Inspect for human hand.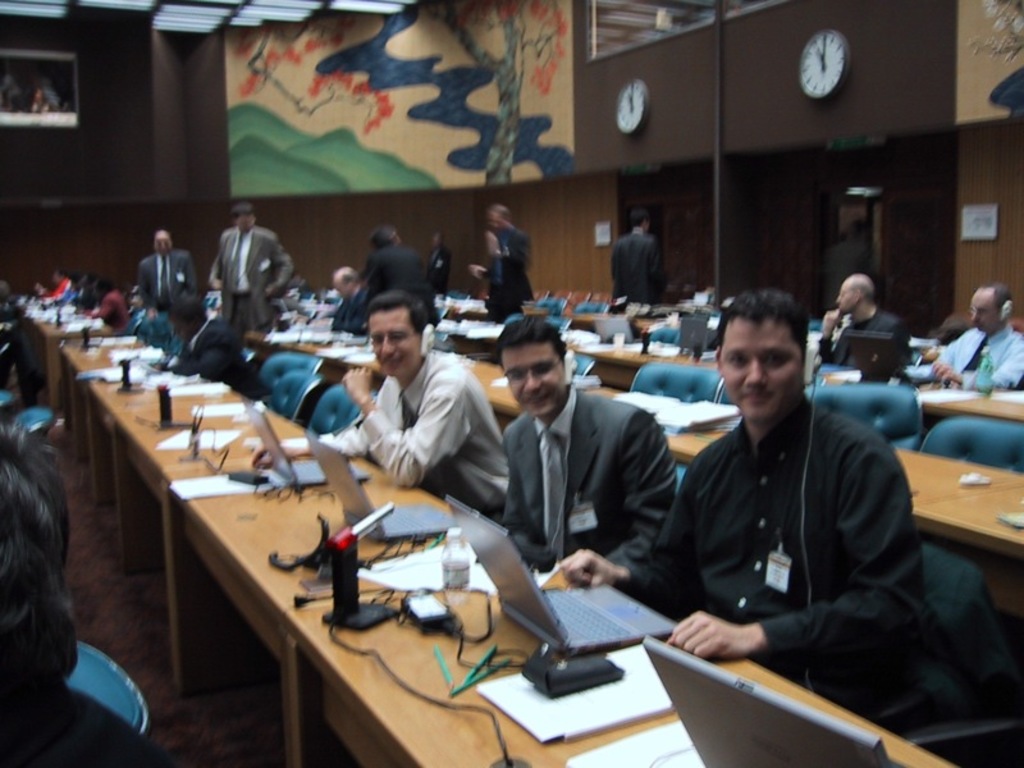
Inspection: pyautogui.locateOnScreen(485, 229, 502, 253).
